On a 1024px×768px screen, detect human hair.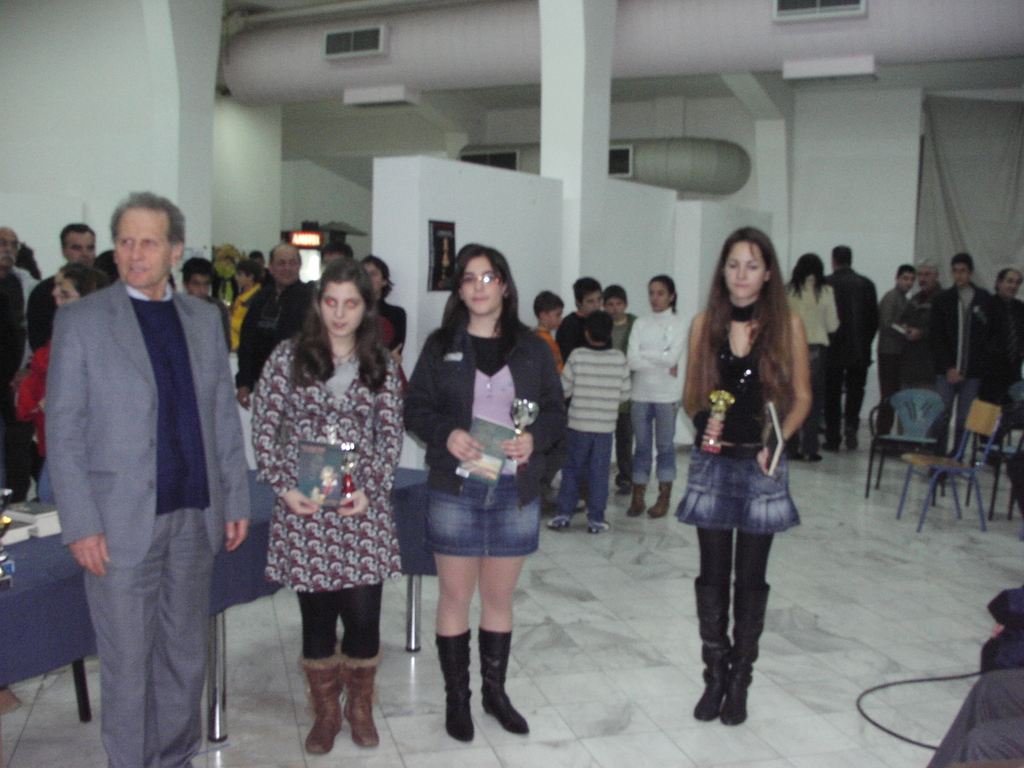
(652, 273, 675, 315).
